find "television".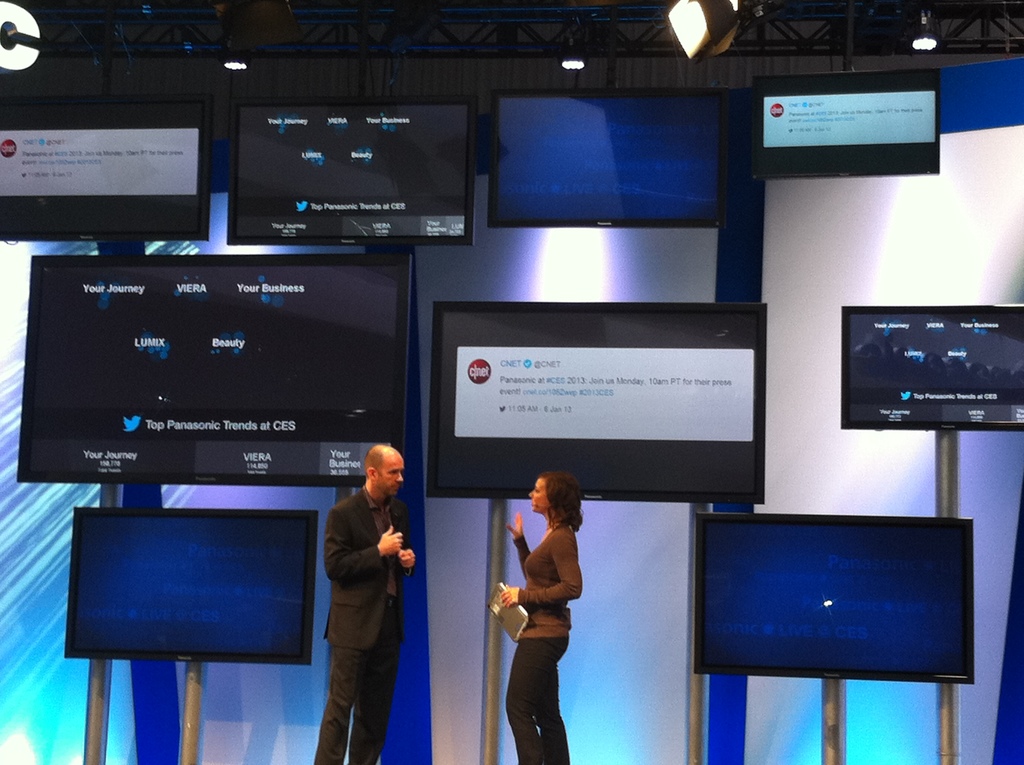
[left=698, top=513, right=976, bottom=682].
